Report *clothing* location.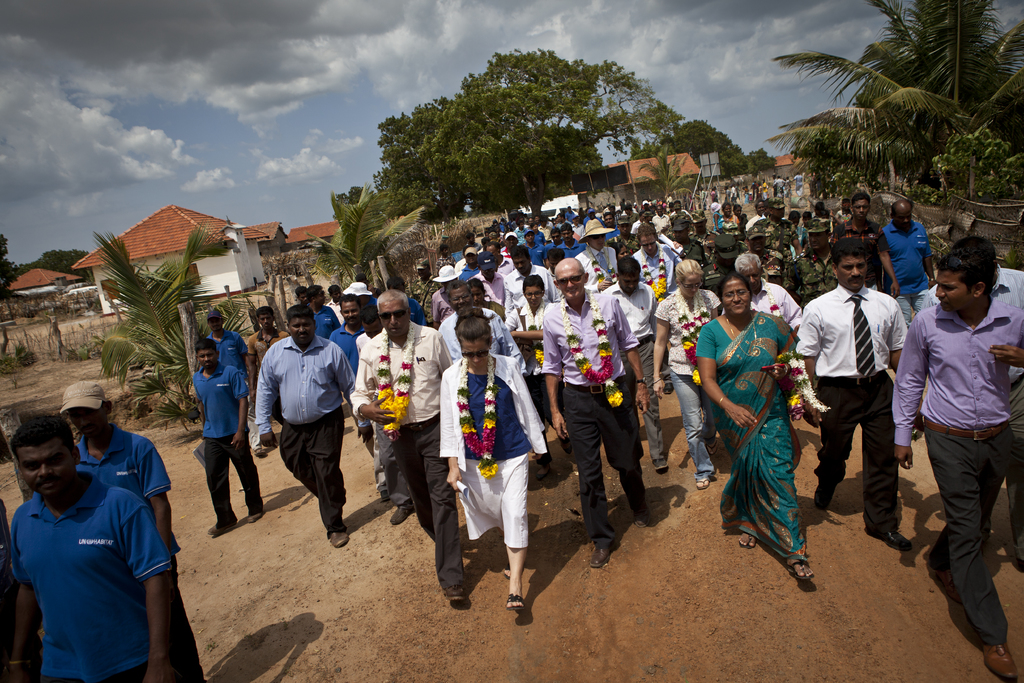
Report: locate(474, 270, 508, 321).
